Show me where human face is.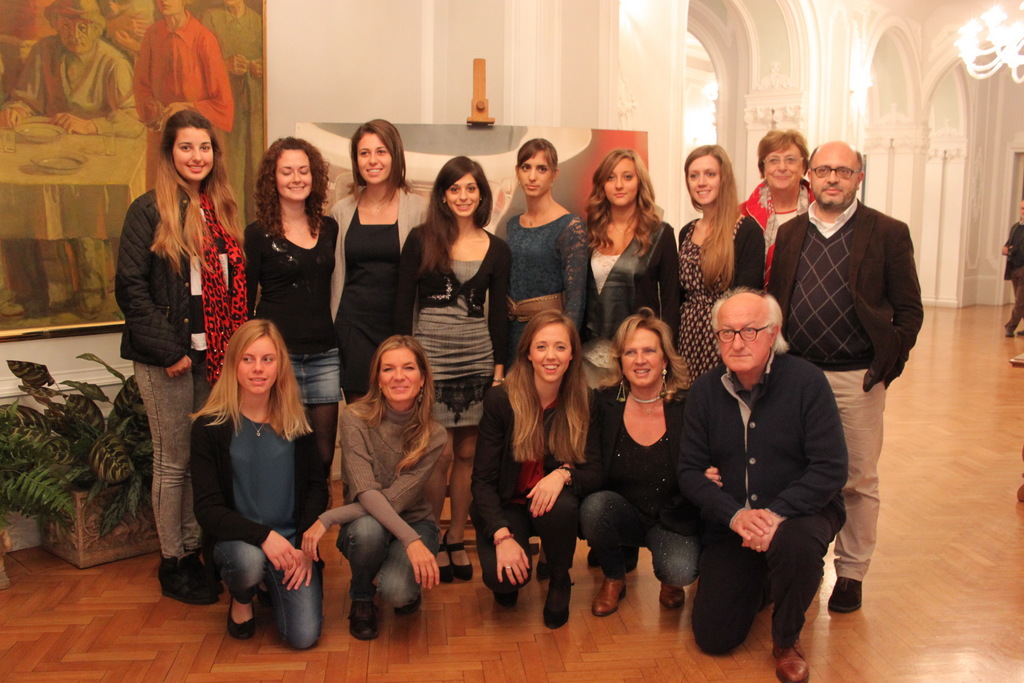
human face is at l=600, t=156, r=642, b=204.
